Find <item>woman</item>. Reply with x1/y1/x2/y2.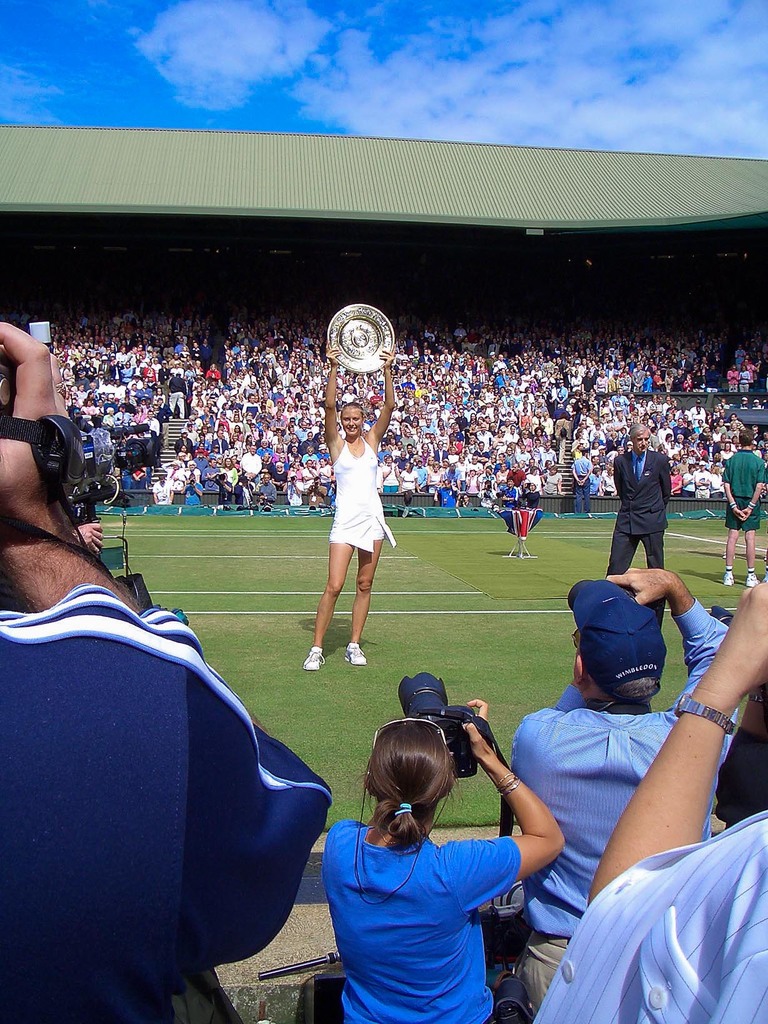
588/469/597/493.
